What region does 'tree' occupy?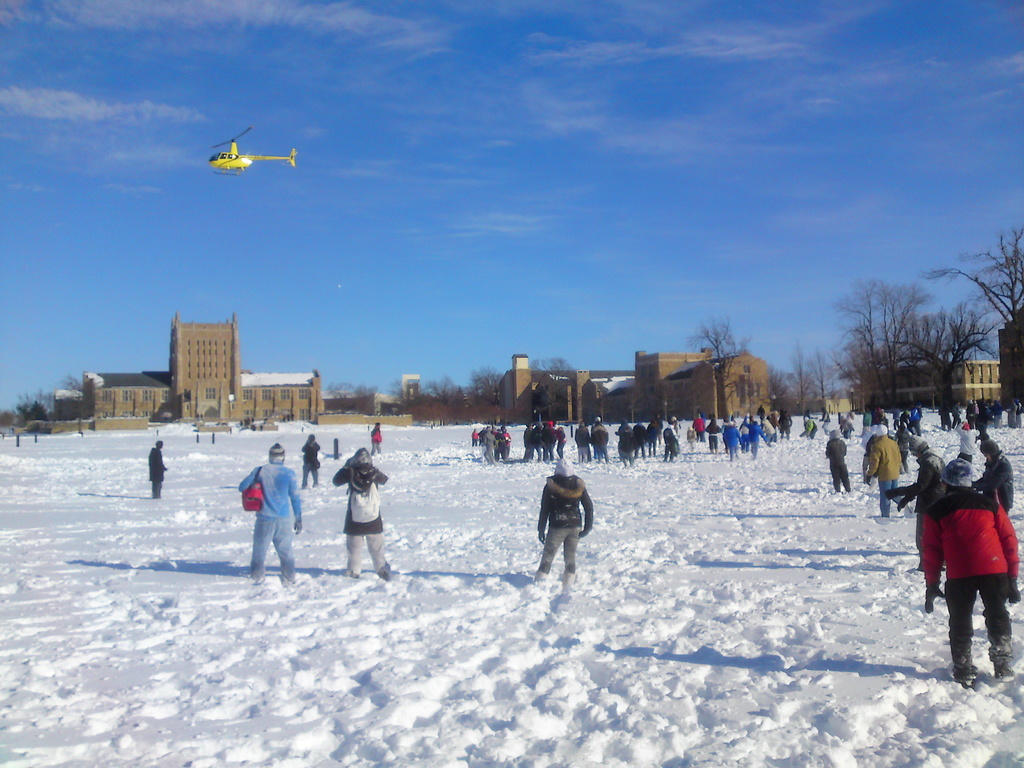
select_region(394, 383, 439, 434).
